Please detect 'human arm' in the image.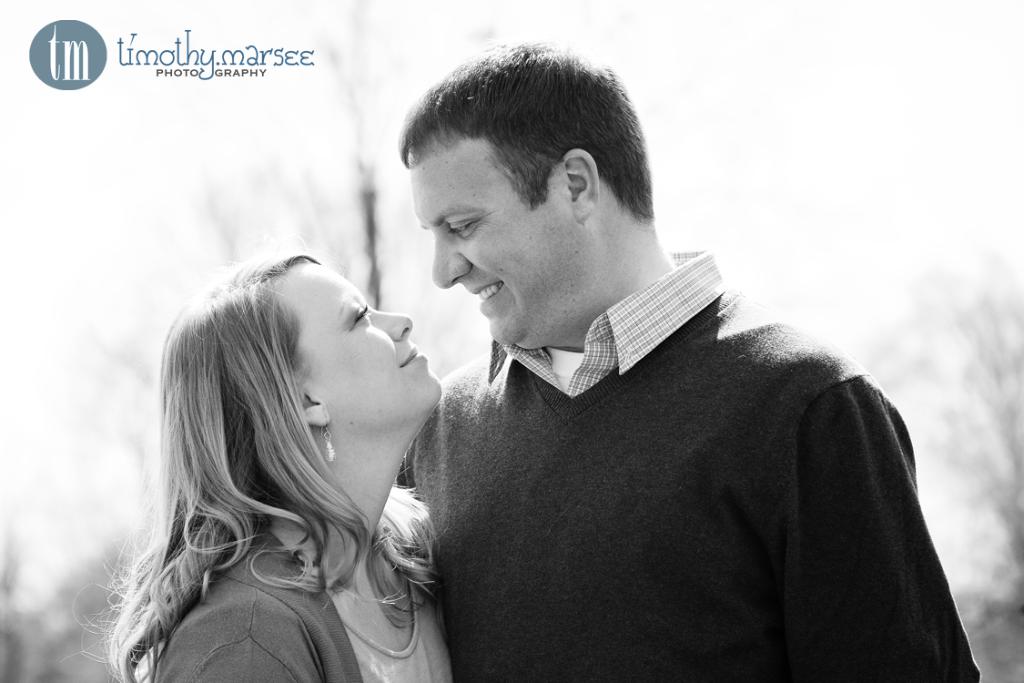
region(772, 373, 989, 682).
